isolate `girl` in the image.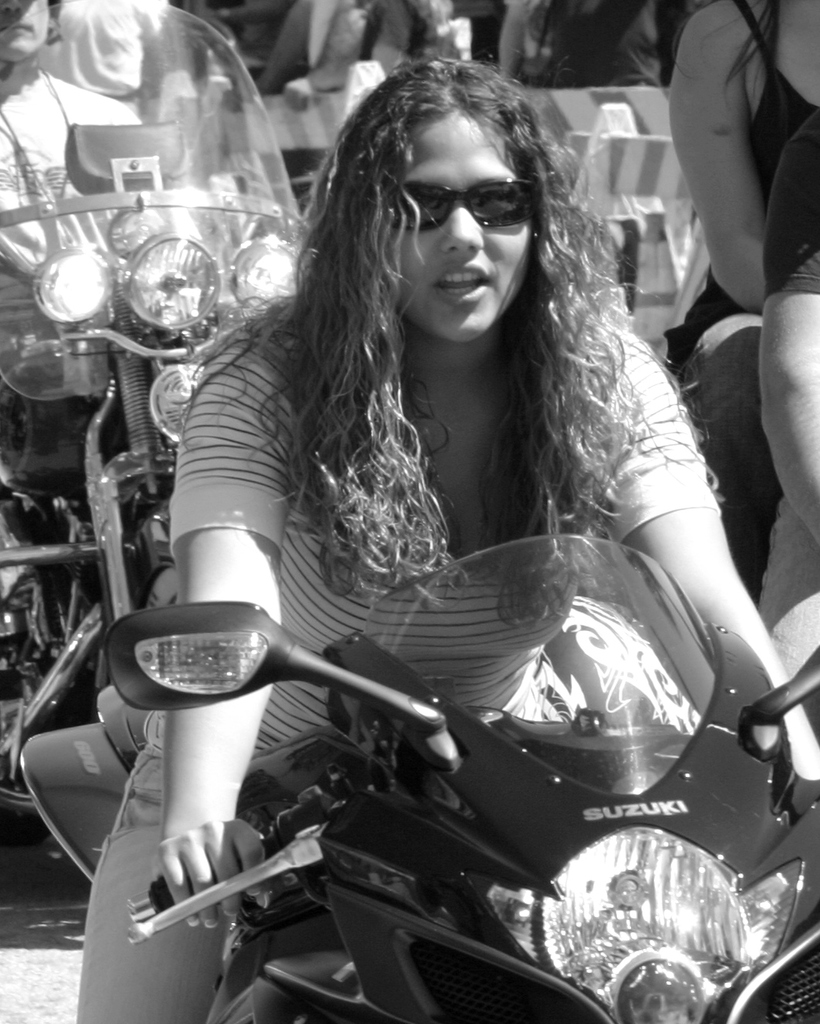
Isolated region: detection(71, 50, 818, 1023).
